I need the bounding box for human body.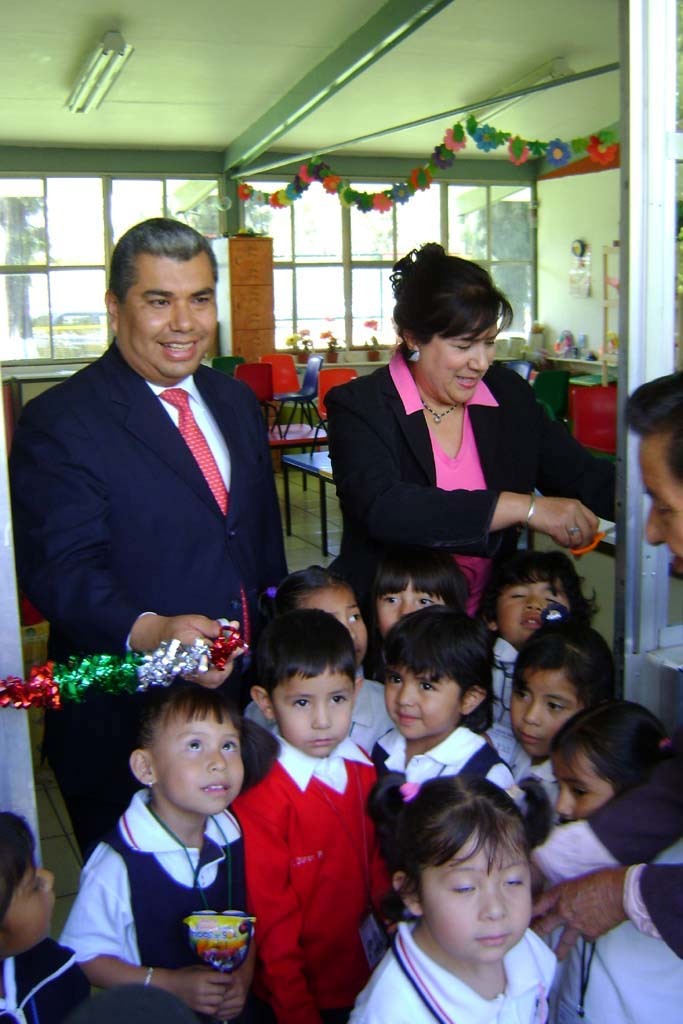
Here it is: box=[15, 342, 285, 863].
